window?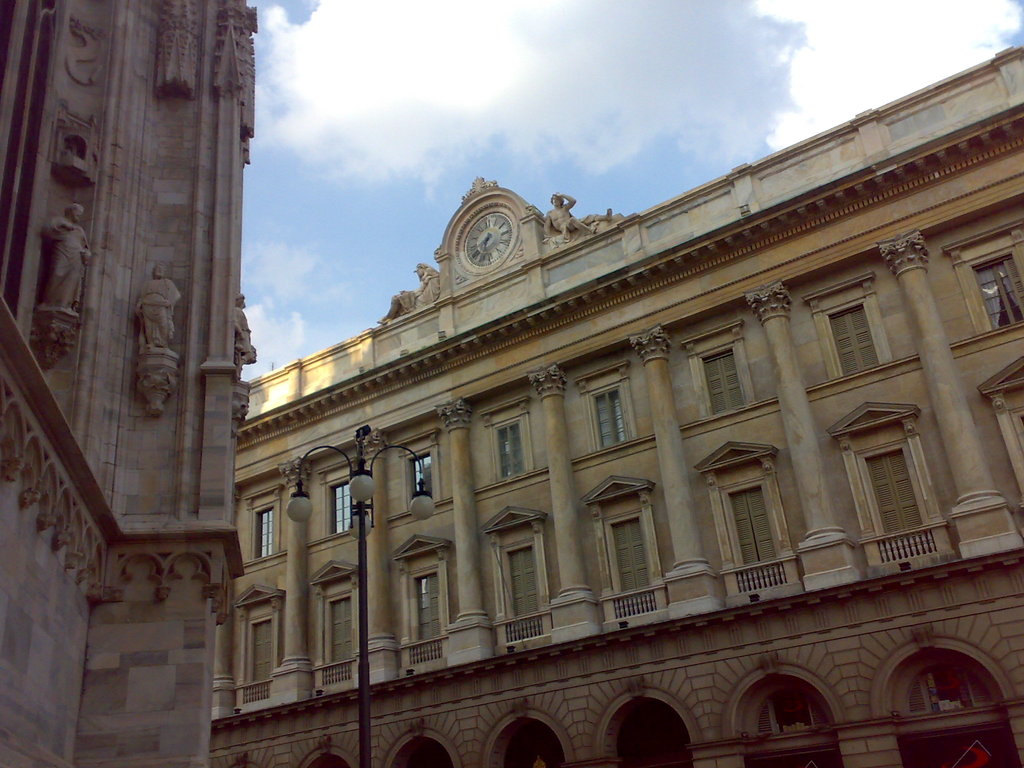
408/452/433/495
